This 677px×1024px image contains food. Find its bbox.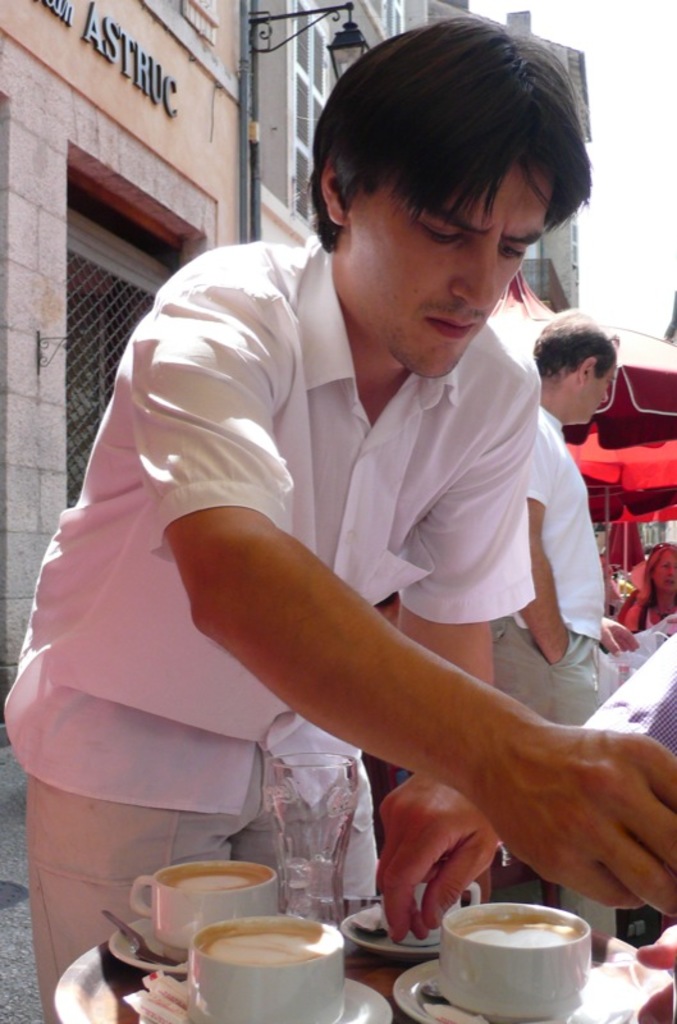
{"x1": 207, "y1": 925, "x2": 344, "y2": 960}.
